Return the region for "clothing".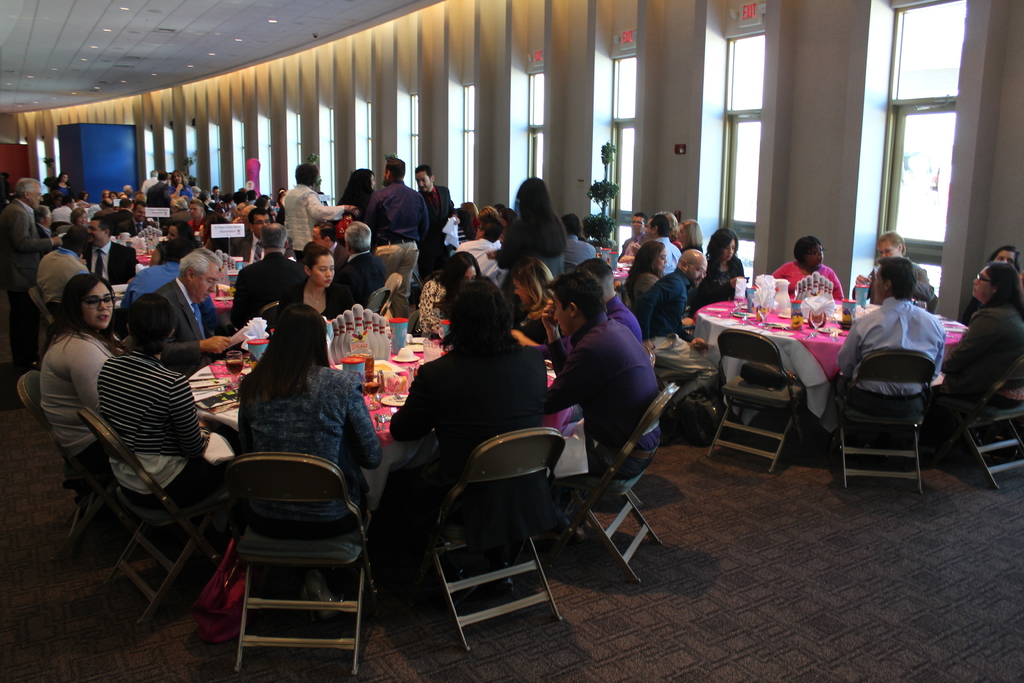
556/235/593/265.
